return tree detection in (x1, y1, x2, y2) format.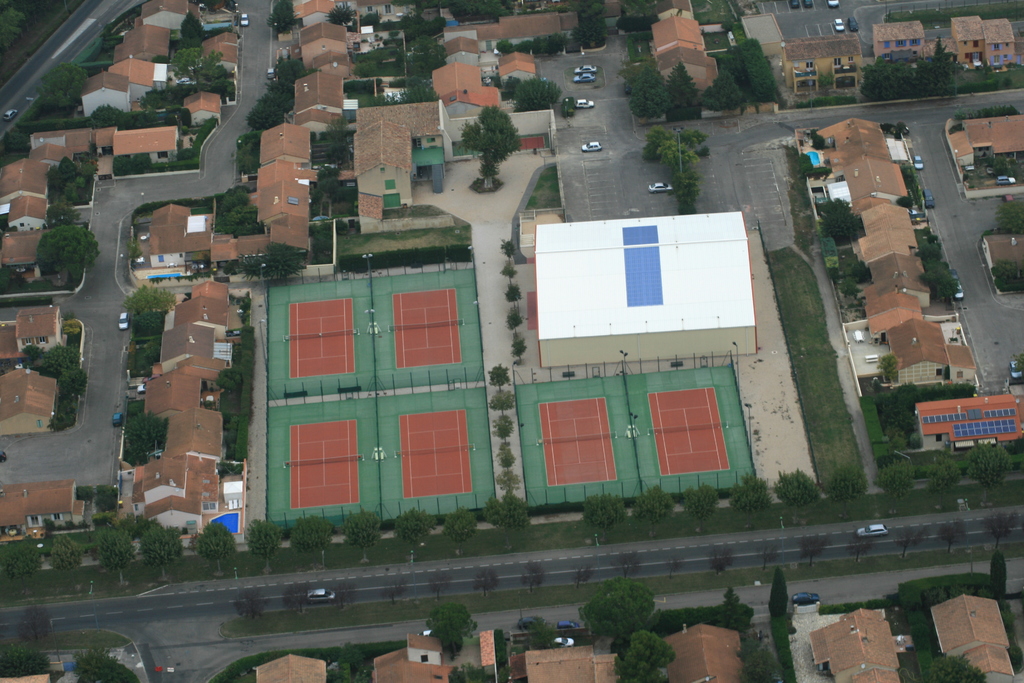
(509, 335, 529, 363).
